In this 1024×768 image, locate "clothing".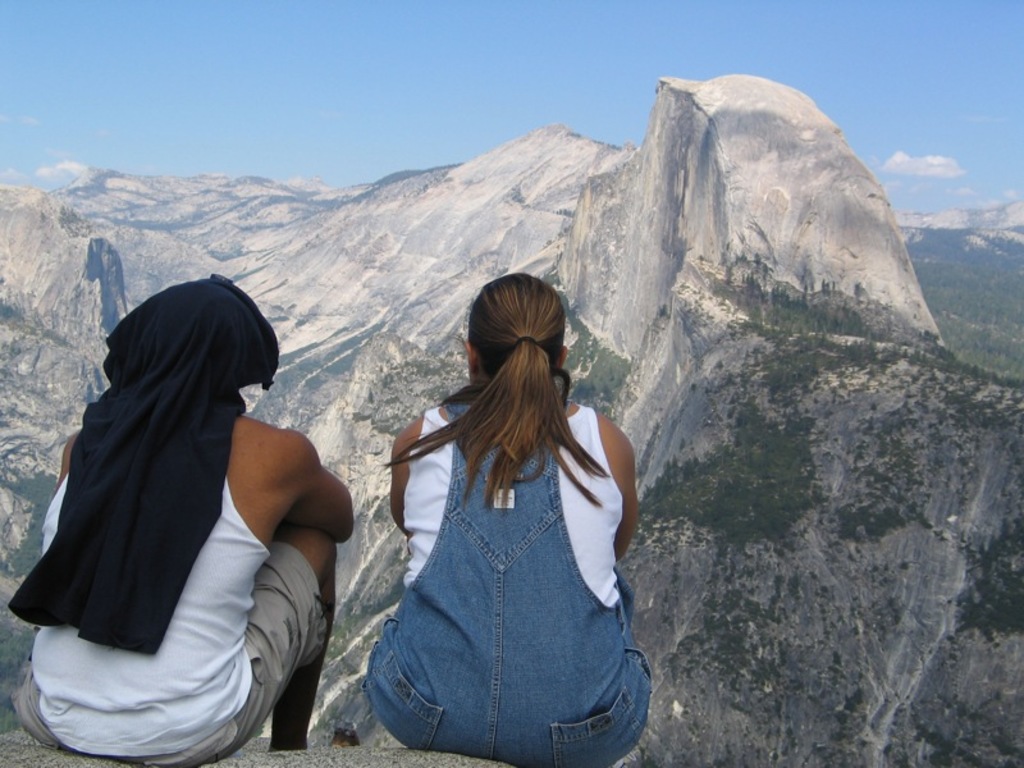
Bounding box: [x1=356, y1=349, x2=634, y2=742].
